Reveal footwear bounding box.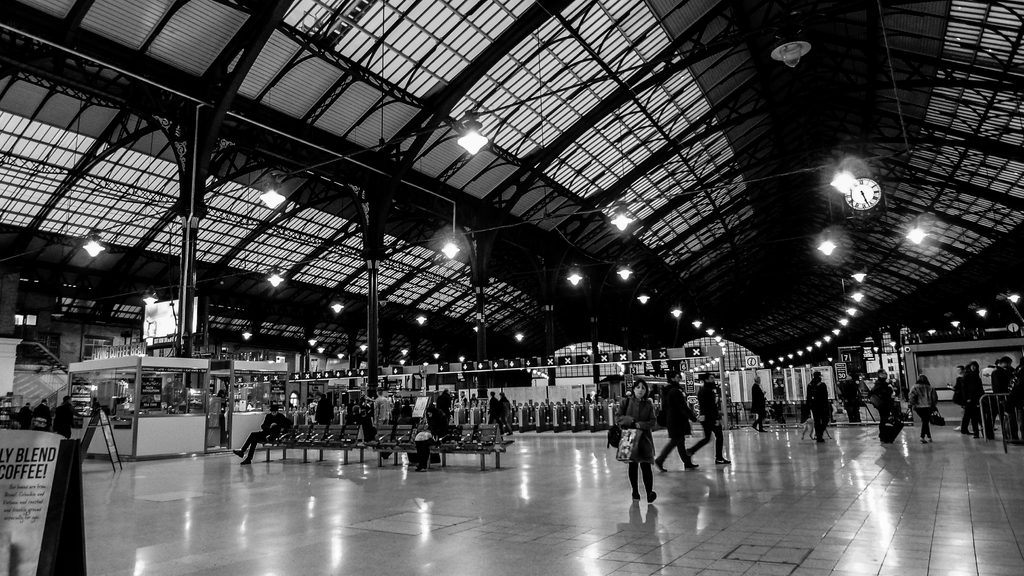
Revealed: {"x1": 716, "y1": 456, "x2": 736, "y2": 464}.
